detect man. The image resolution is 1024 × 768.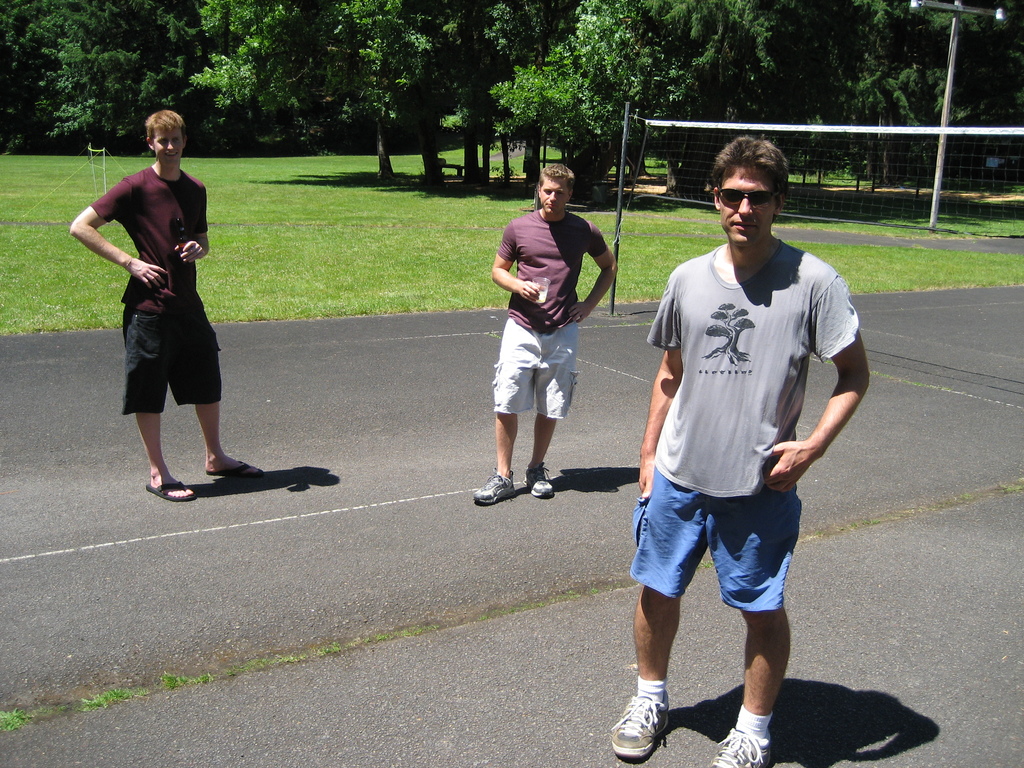
[left=474, top=164, right=616, bottom=506].
